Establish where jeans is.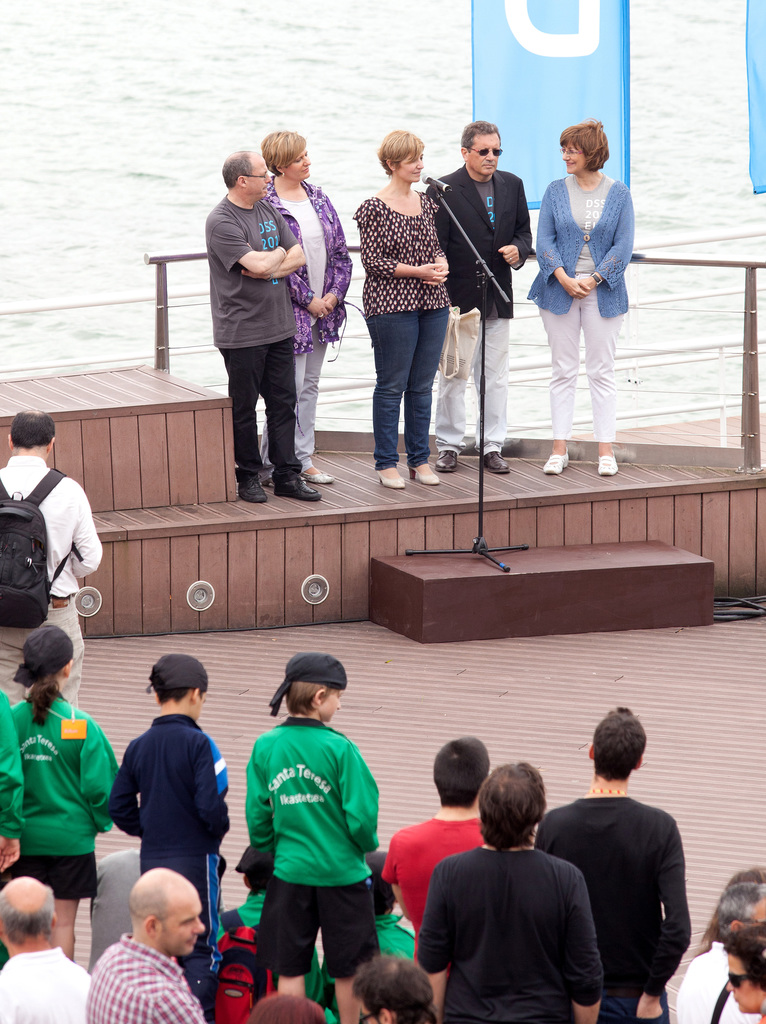
Established at (left=541, top=304, right=624, bottom=444).
